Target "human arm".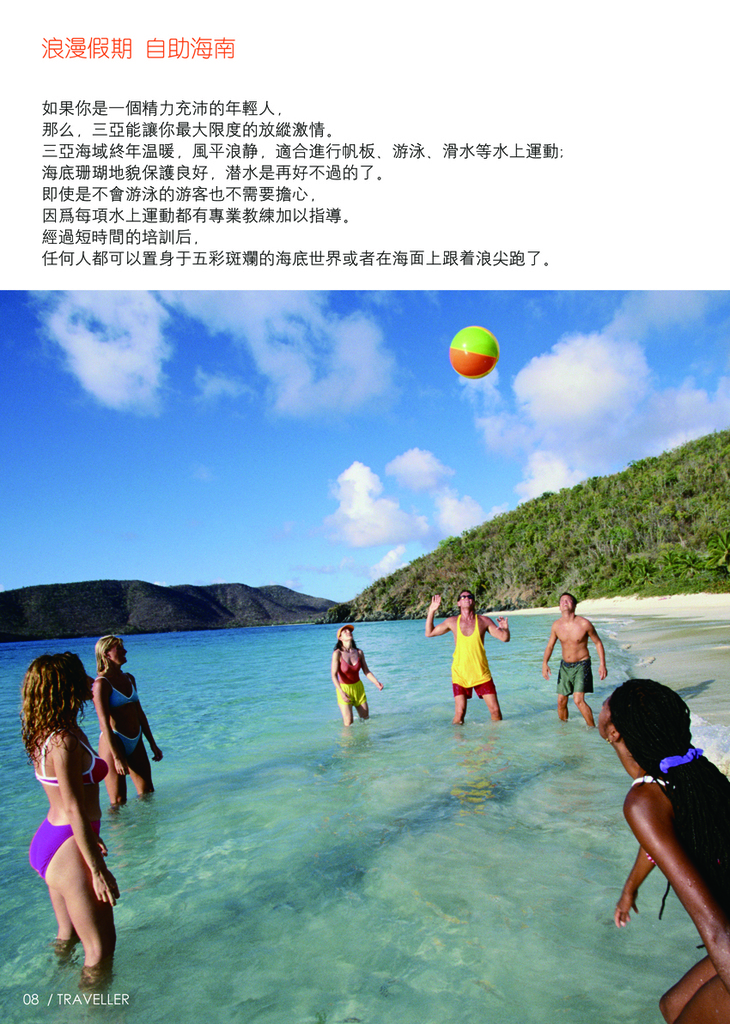
Target region: bbox(608, 841, 659, 931).
